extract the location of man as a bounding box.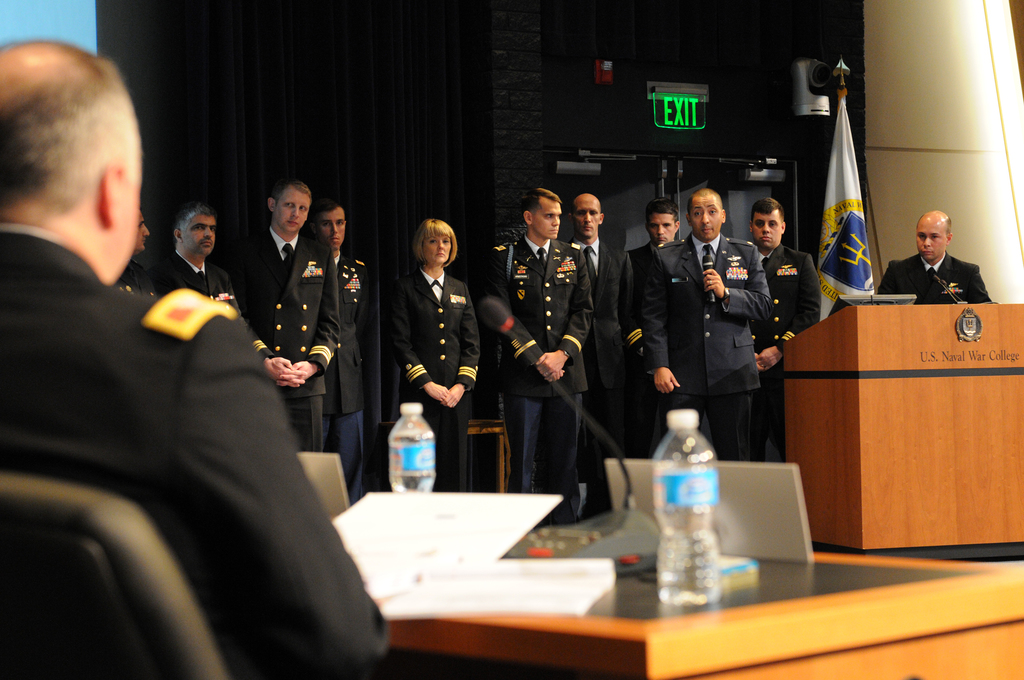
[x1=484, y1=190, x2=600, y2=524].
